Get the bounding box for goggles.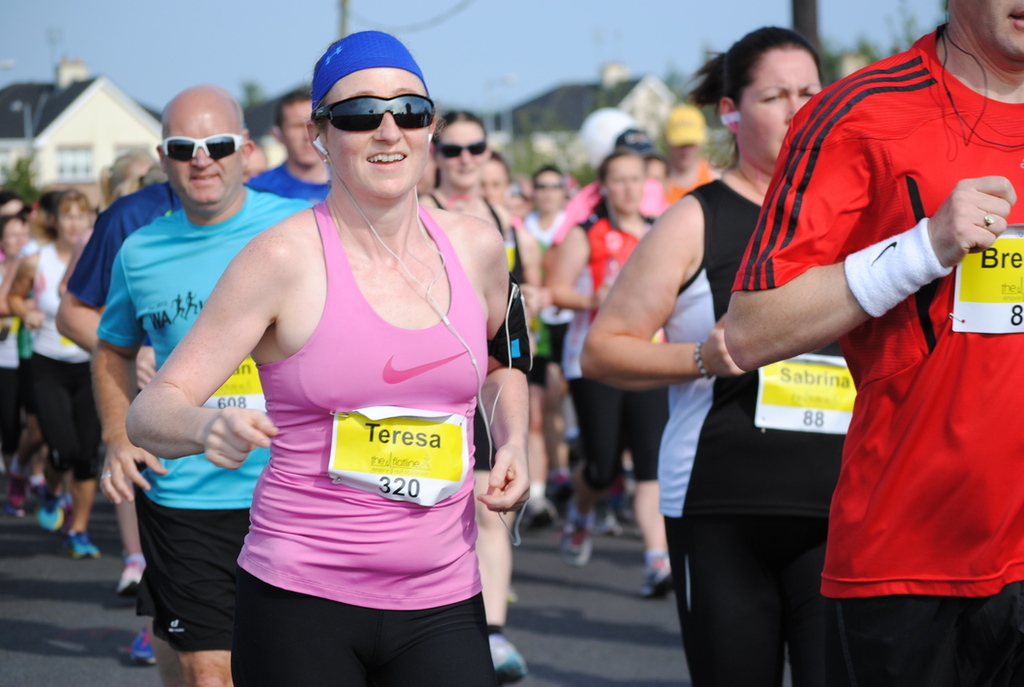
rect(431, 140, 484, 158).
